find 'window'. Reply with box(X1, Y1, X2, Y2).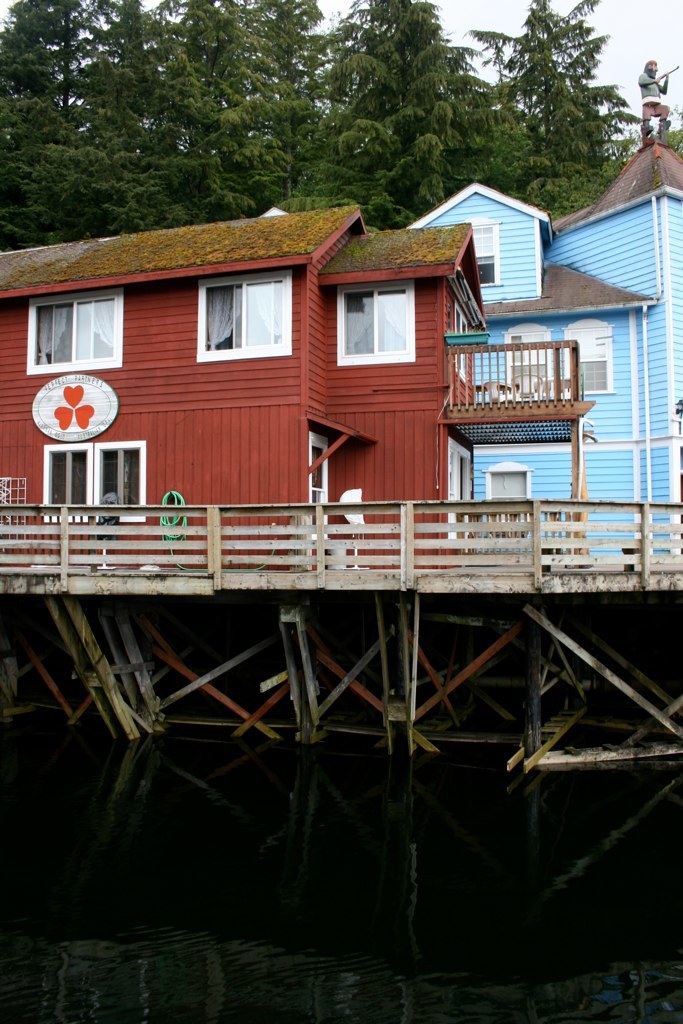
box(462, 214, 503, 287).
